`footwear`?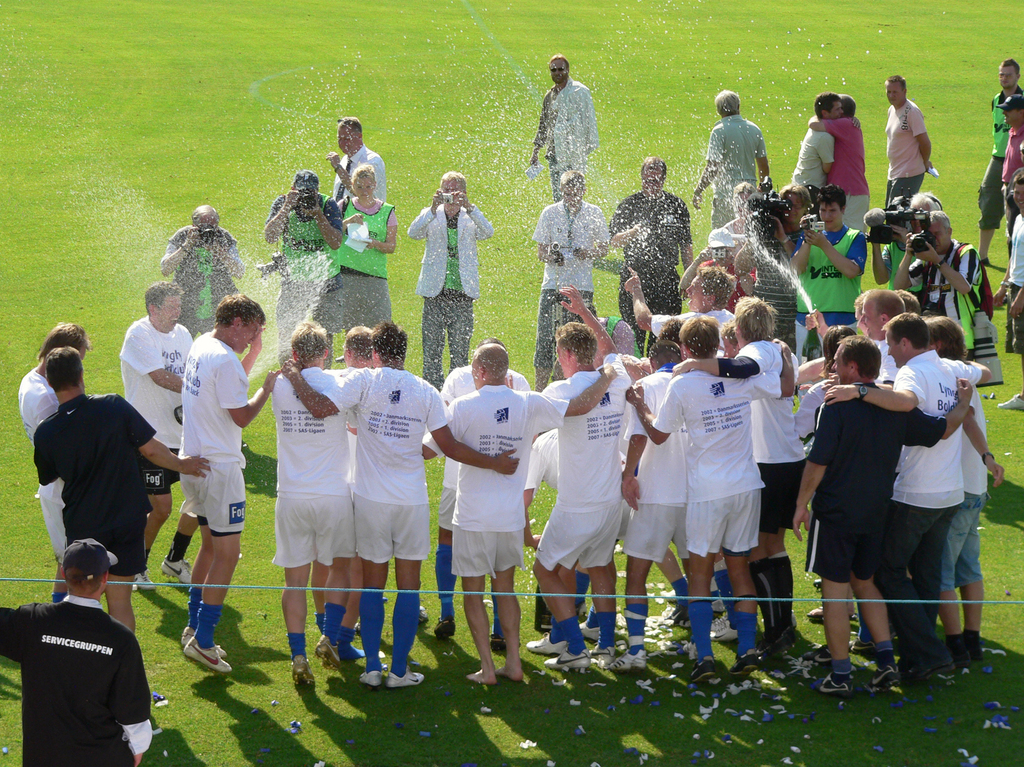
[x1=525, y1=631, x2=565, y2=655]
